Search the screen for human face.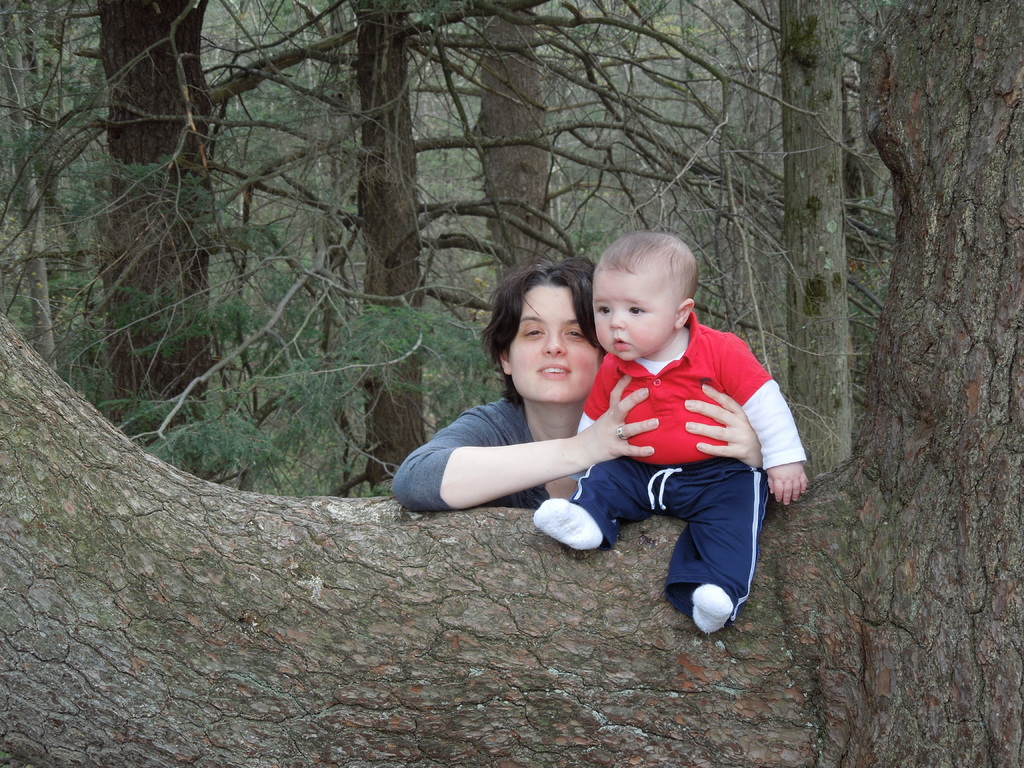
Found at l=591, t=265, r=676, b=356.
